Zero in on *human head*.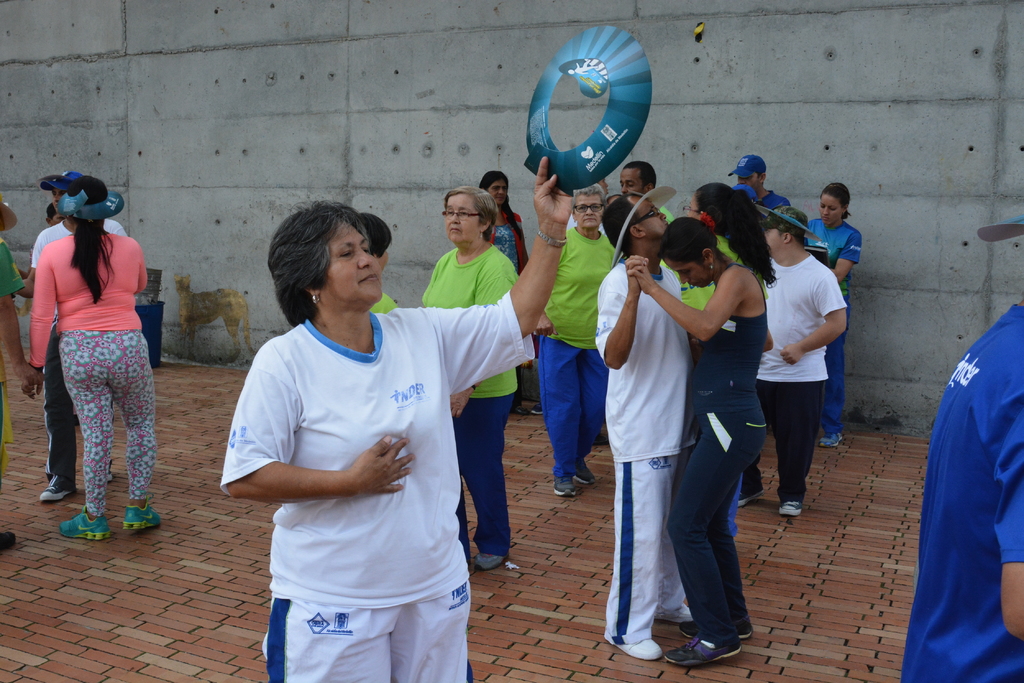
Zeroed in: 729,155,767,193.
